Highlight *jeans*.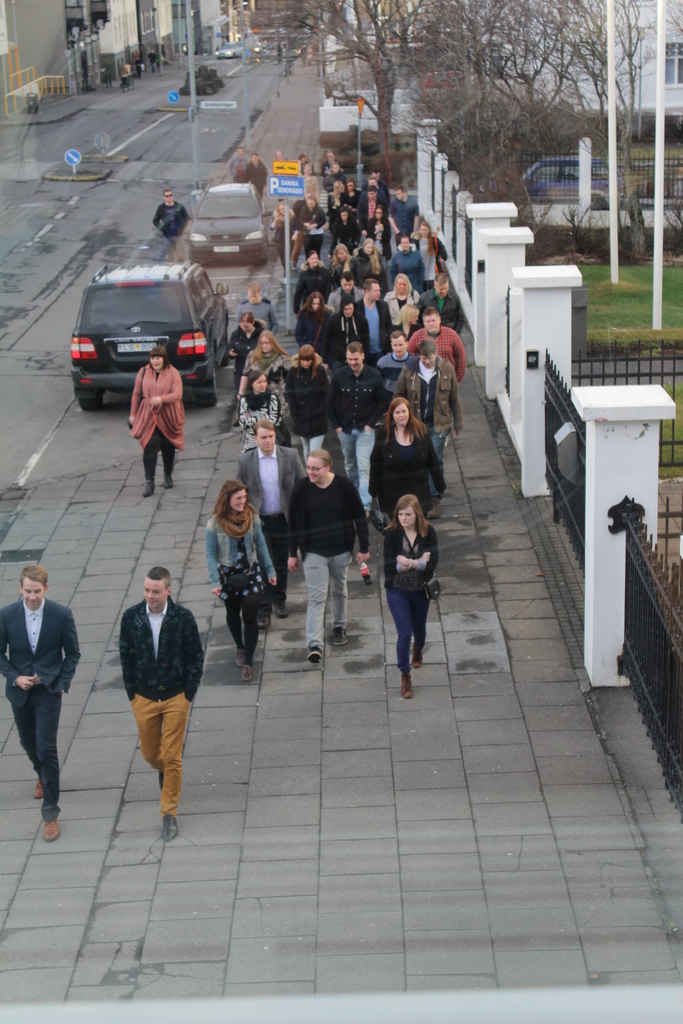
Highlighted region: [left=337, top=422, right=374, bottom=525].
